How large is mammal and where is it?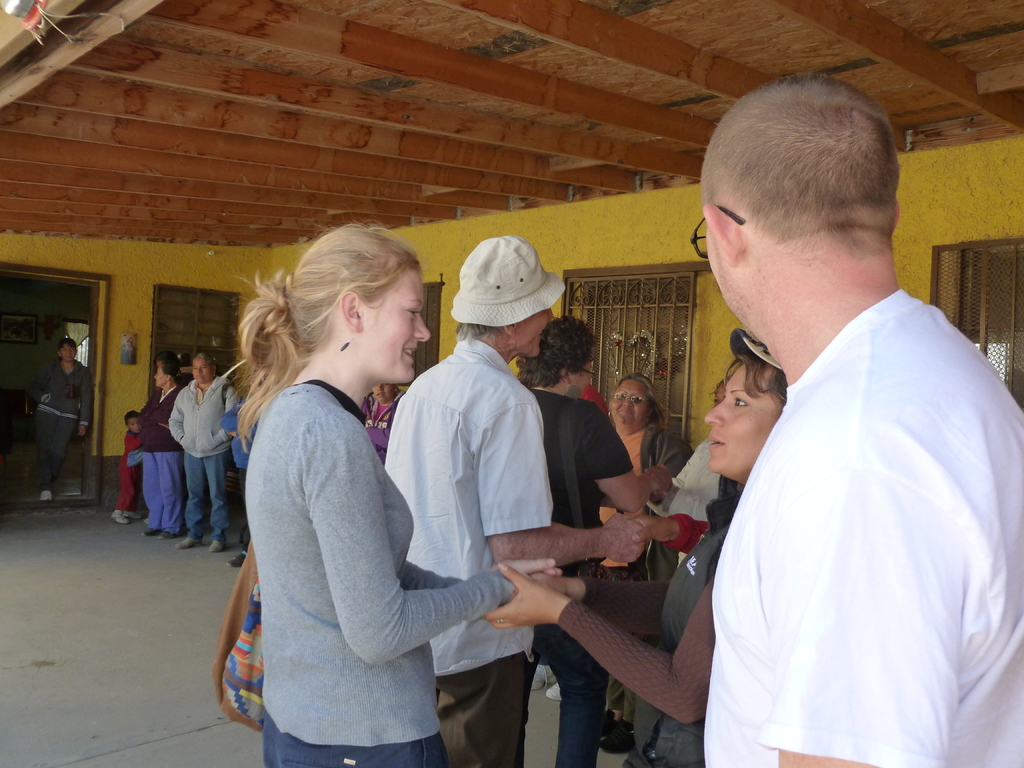
Bounding box: Rect(138, 359, 186, 540).
